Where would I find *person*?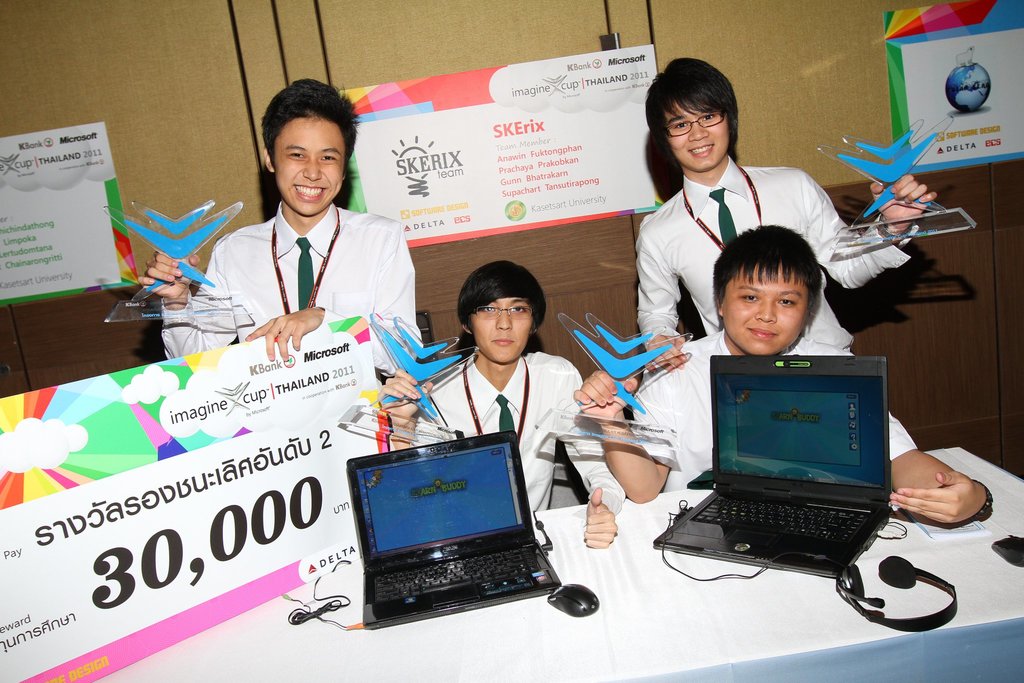
At 148/75/419/349.
